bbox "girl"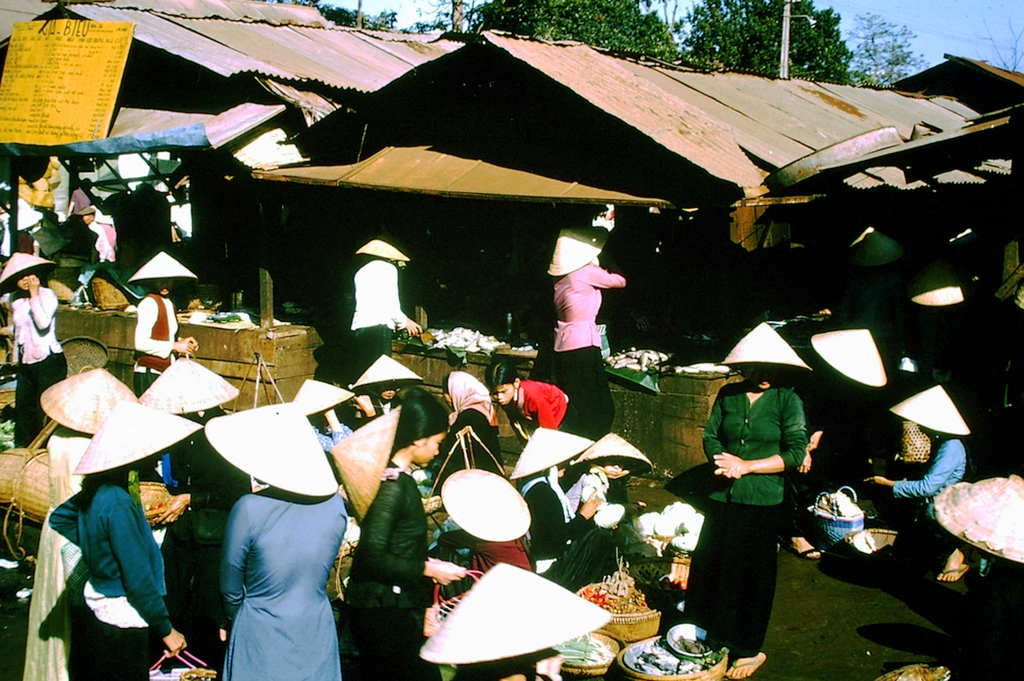
locate(553, 238, 628, 435)
